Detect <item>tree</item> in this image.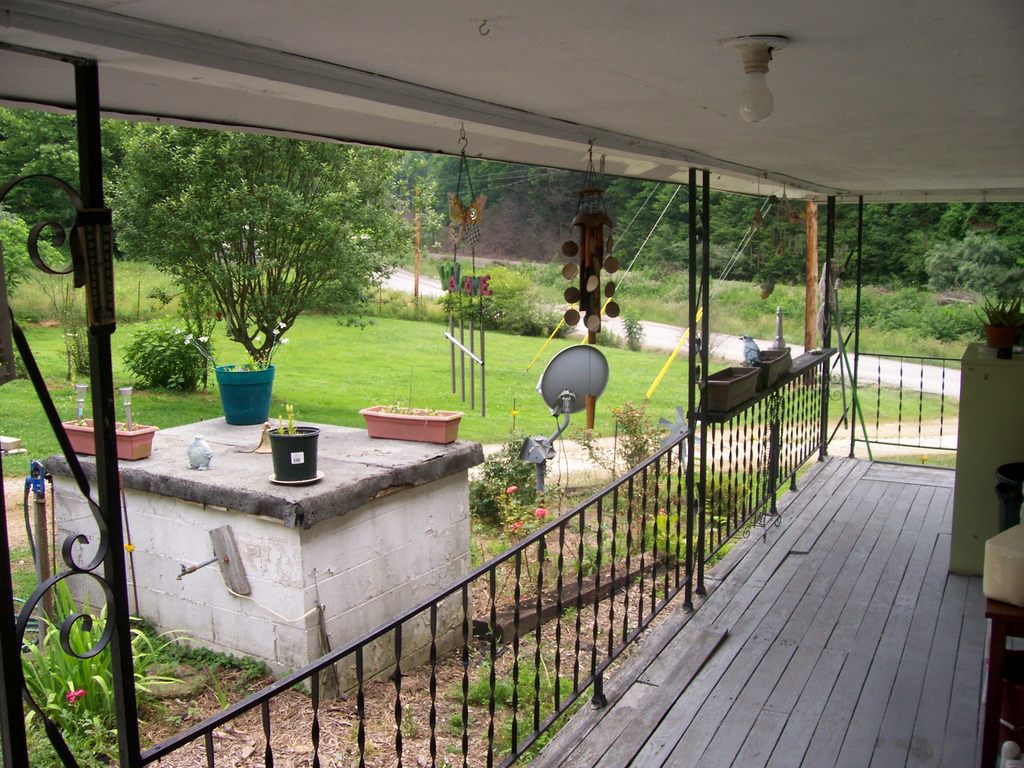
Detection: region(0, 103, 86, 304).
